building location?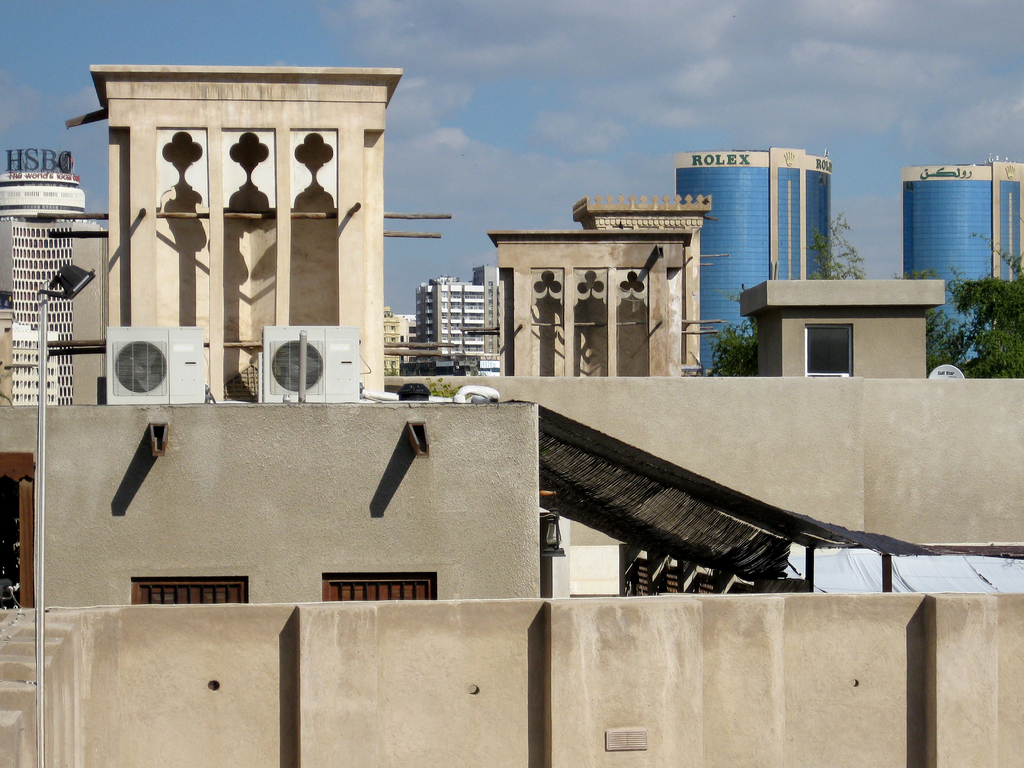
[0,177,109,408]
